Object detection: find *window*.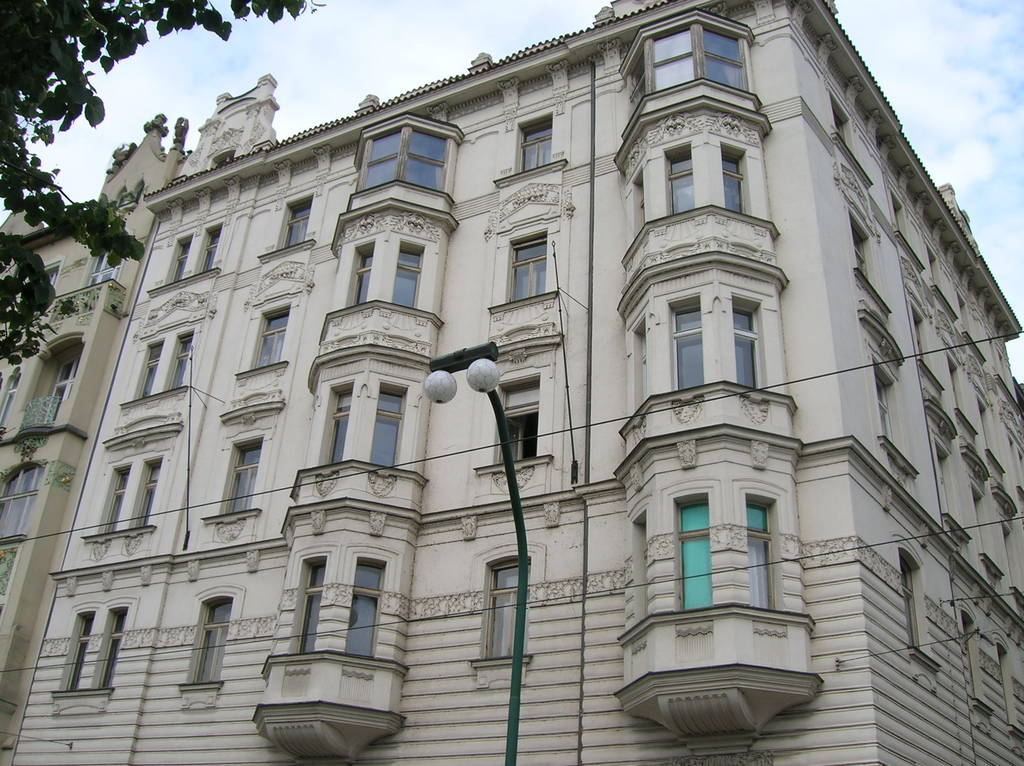
(327,392,353,467).
